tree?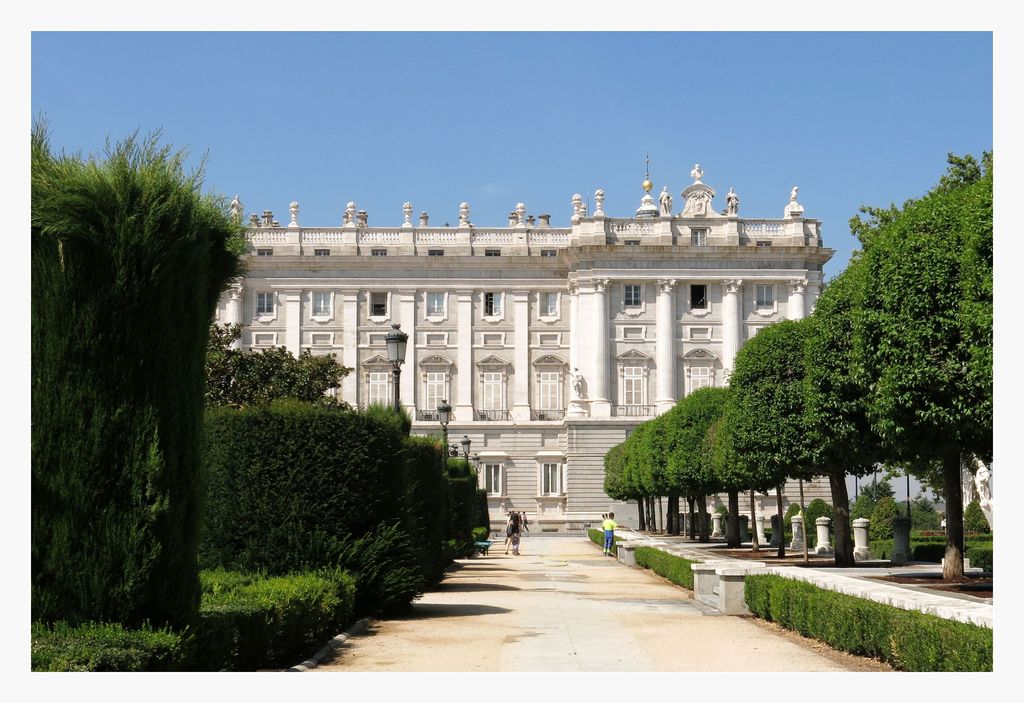
{"left": 846, "top": 150, "right": 1015, "bottom": 583}
